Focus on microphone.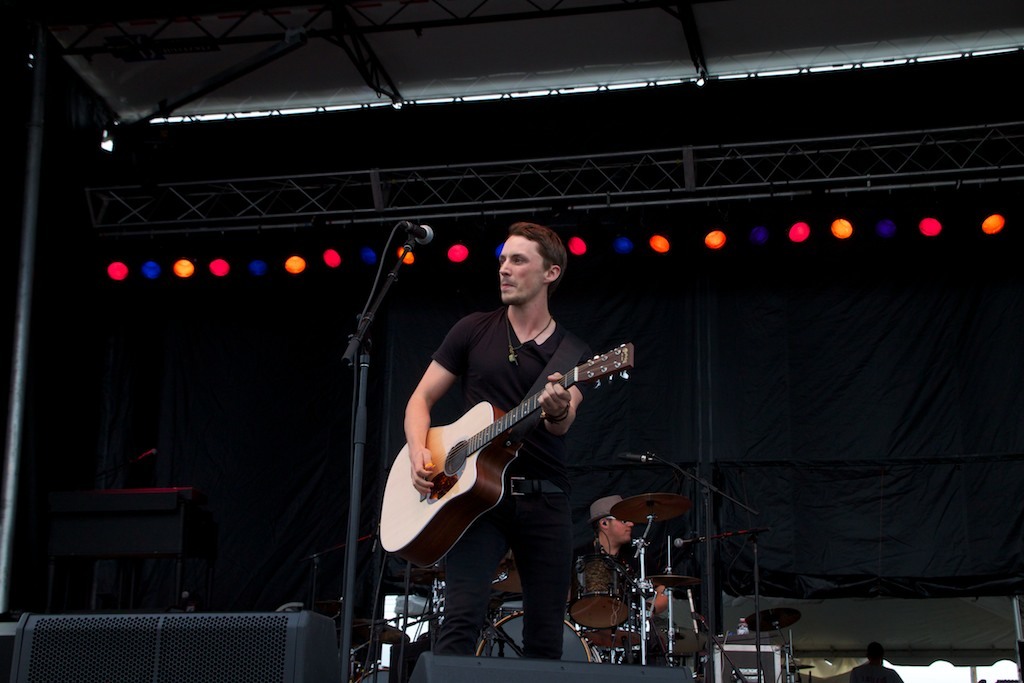
Focused at <box>409,225,434,246</box>.
